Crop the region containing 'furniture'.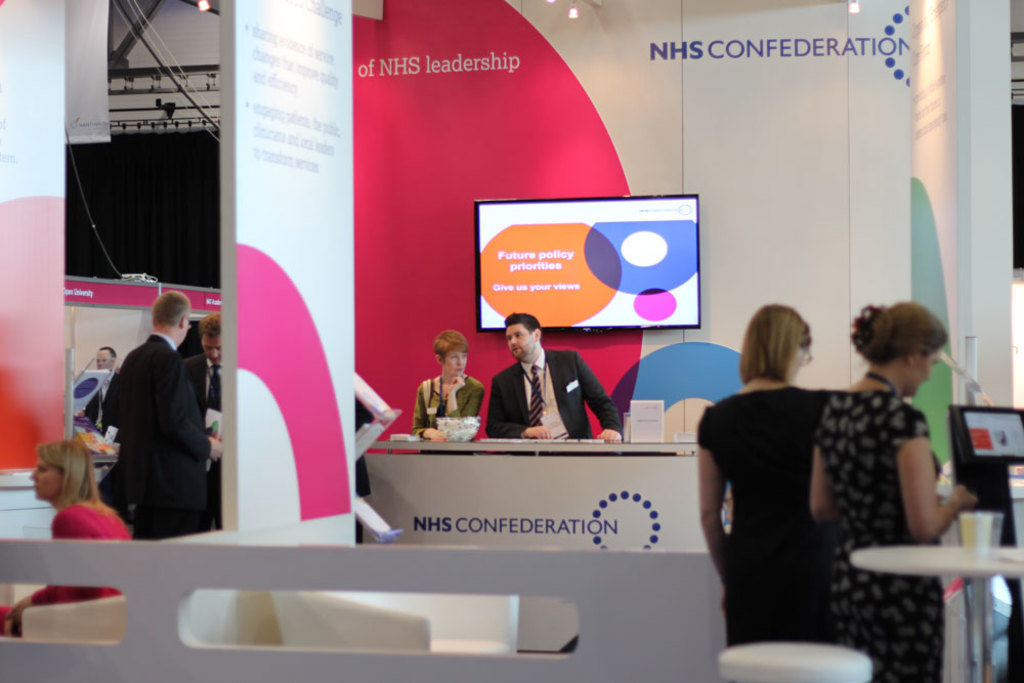
Crop region: {"left": 849, "top": 544, "right": 1023, "bottom": 682}.
